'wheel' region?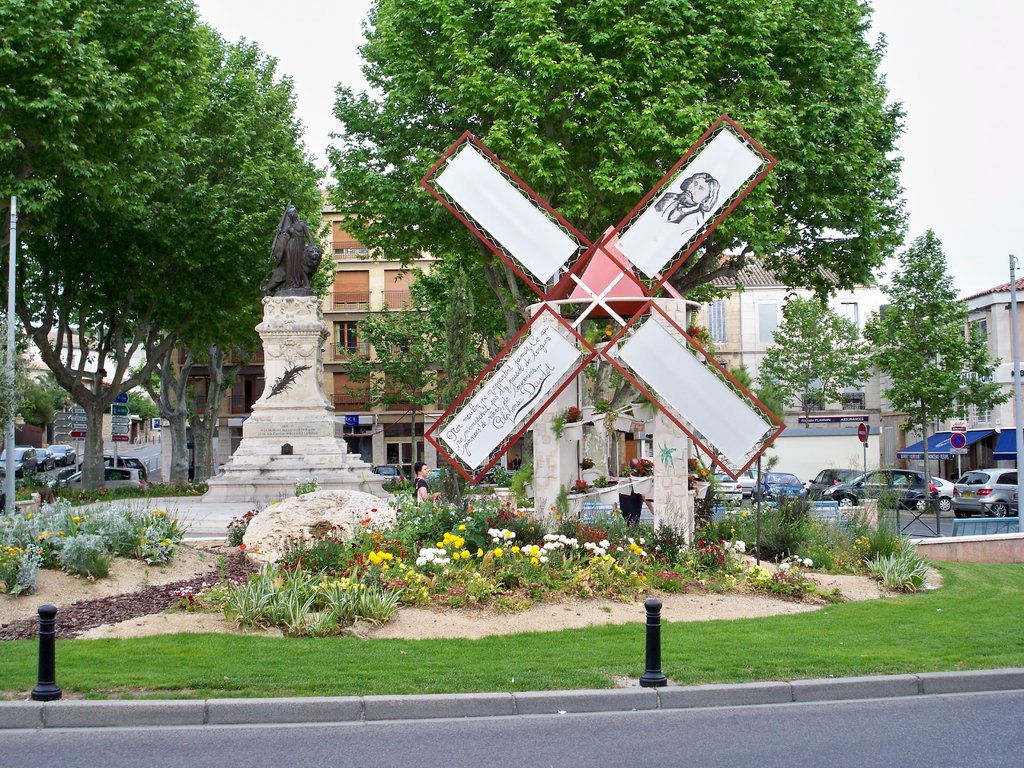
{"x1": 840, "y1": 495, "x2": 857, "y2": 505}
